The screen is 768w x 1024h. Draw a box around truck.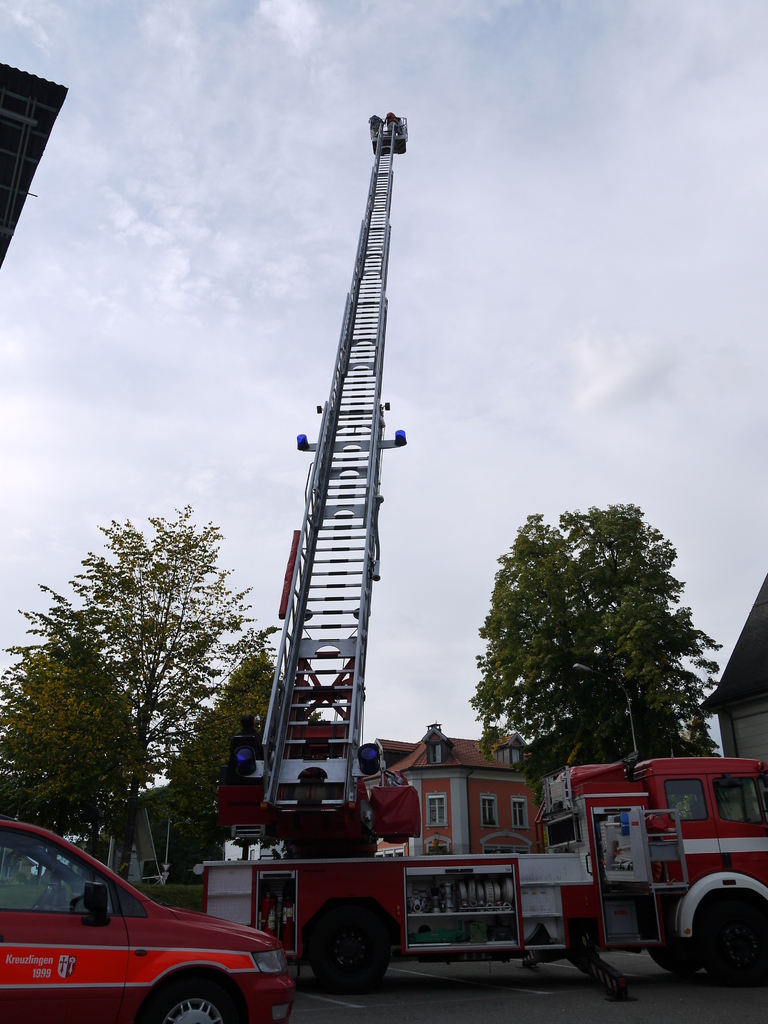
locate(196, 746, 767, 1004).
